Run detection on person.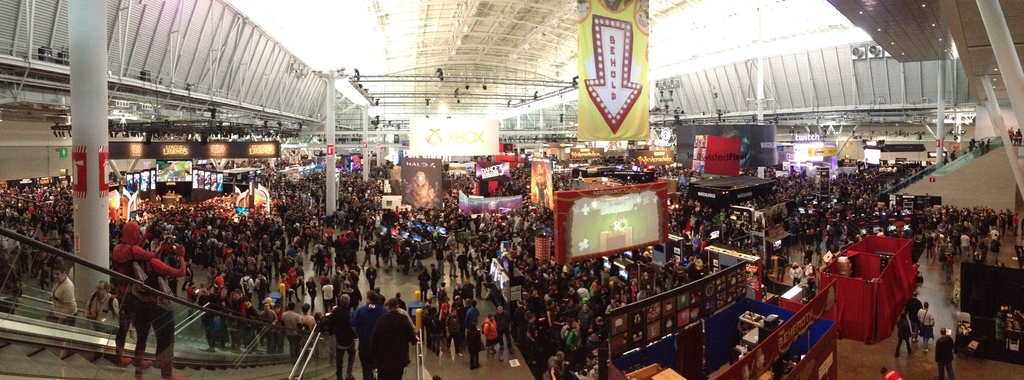
Result: l=444, t=167, r=476, b=194.
